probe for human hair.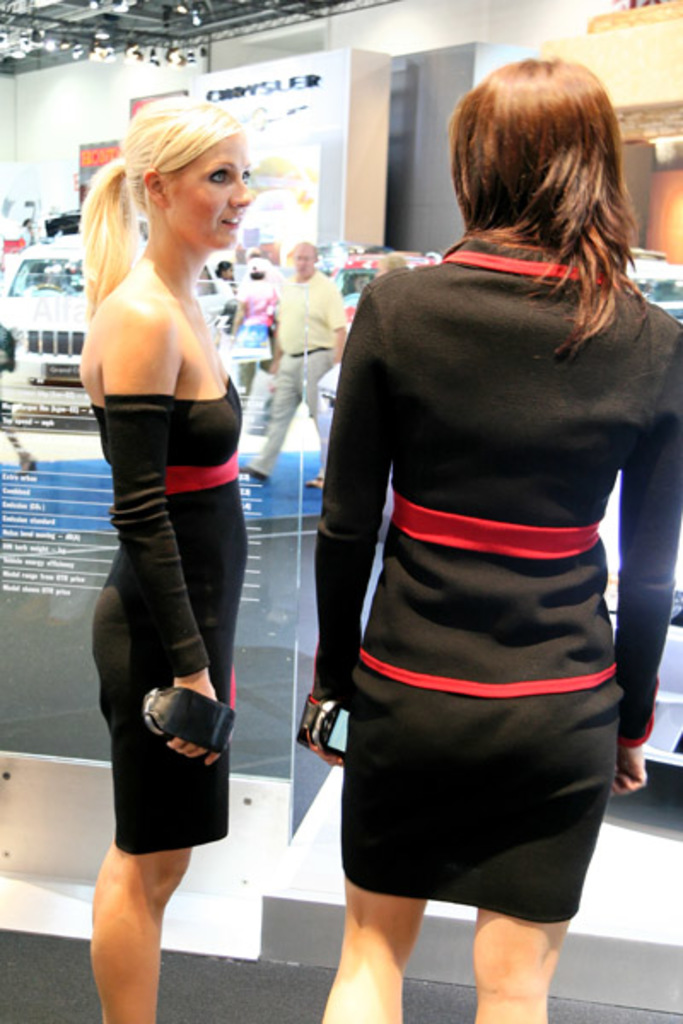
Probe result: crop(215, 259, 231, 280).
